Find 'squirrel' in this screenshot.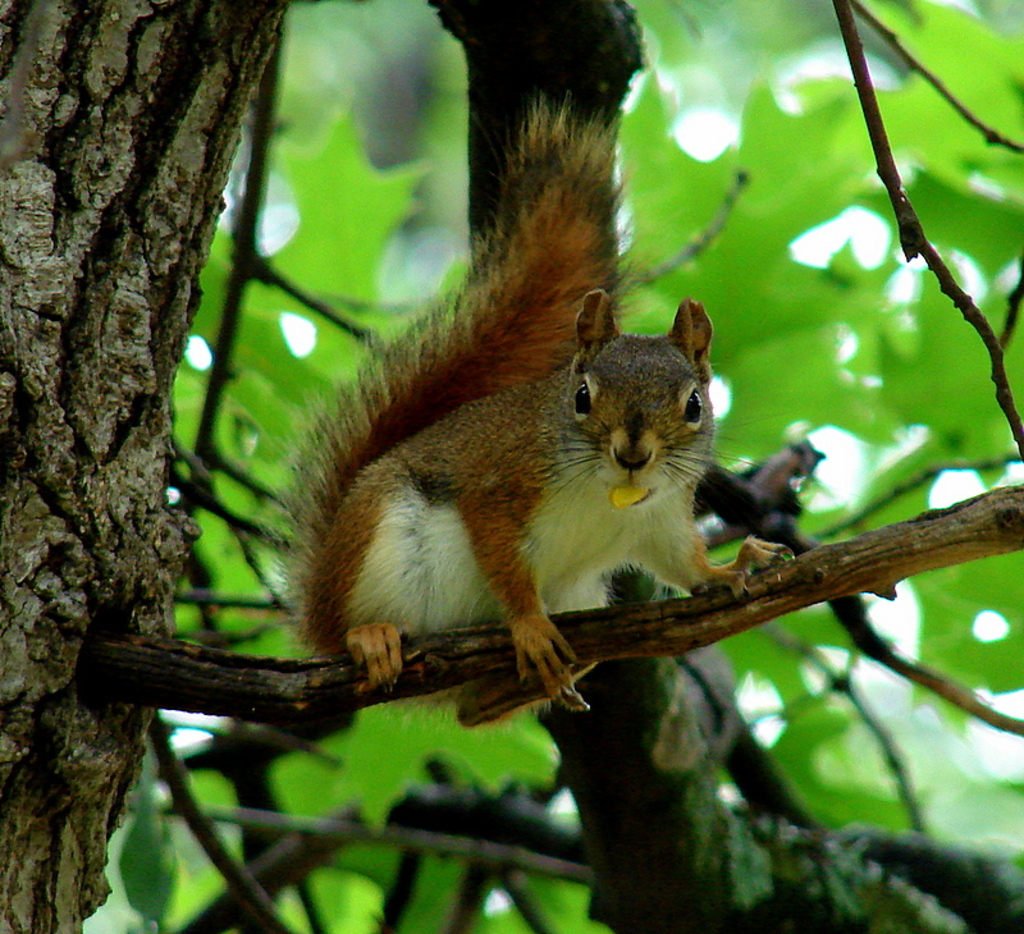
The bounding box for 'squirrel' is left=256, top=95, right=786, bottom=716.
